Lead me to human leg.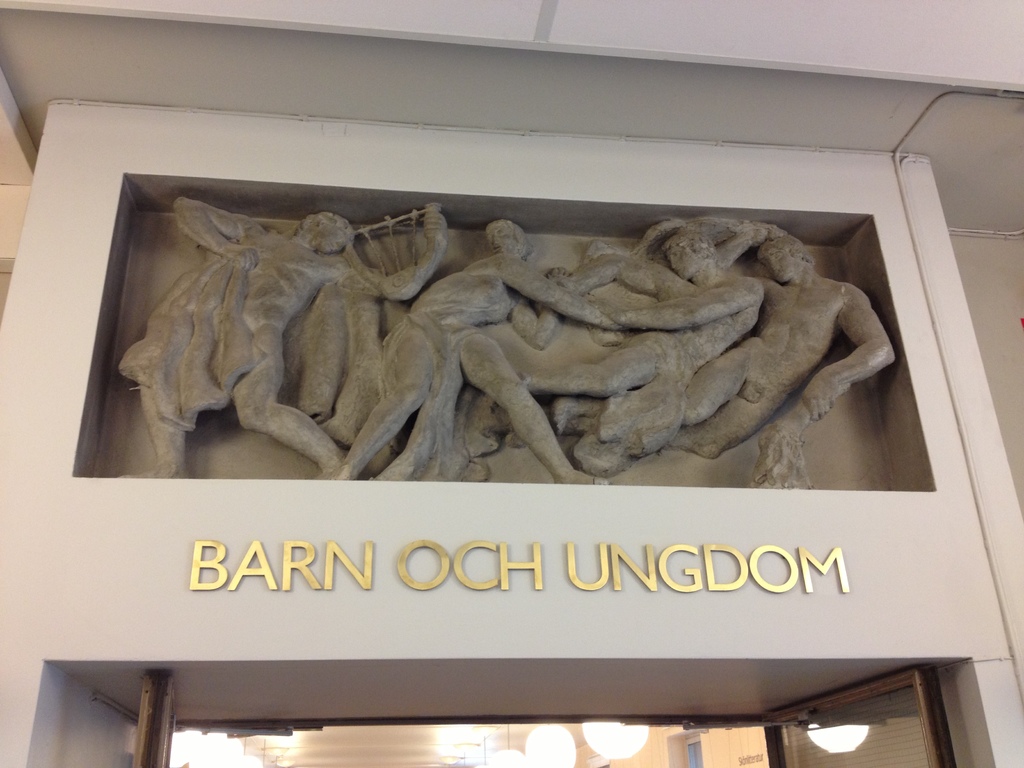
Lead to <region>134, 305, 195, 479</region>.
